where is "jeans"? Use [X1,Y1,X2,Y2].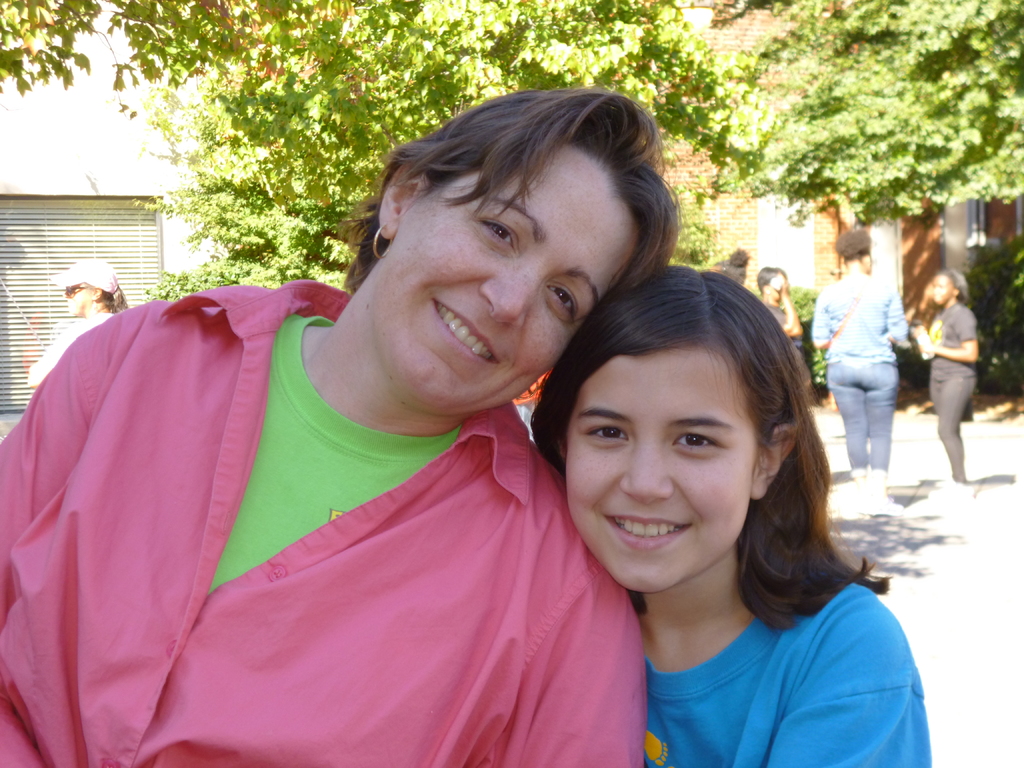
[923,377,978,477].
